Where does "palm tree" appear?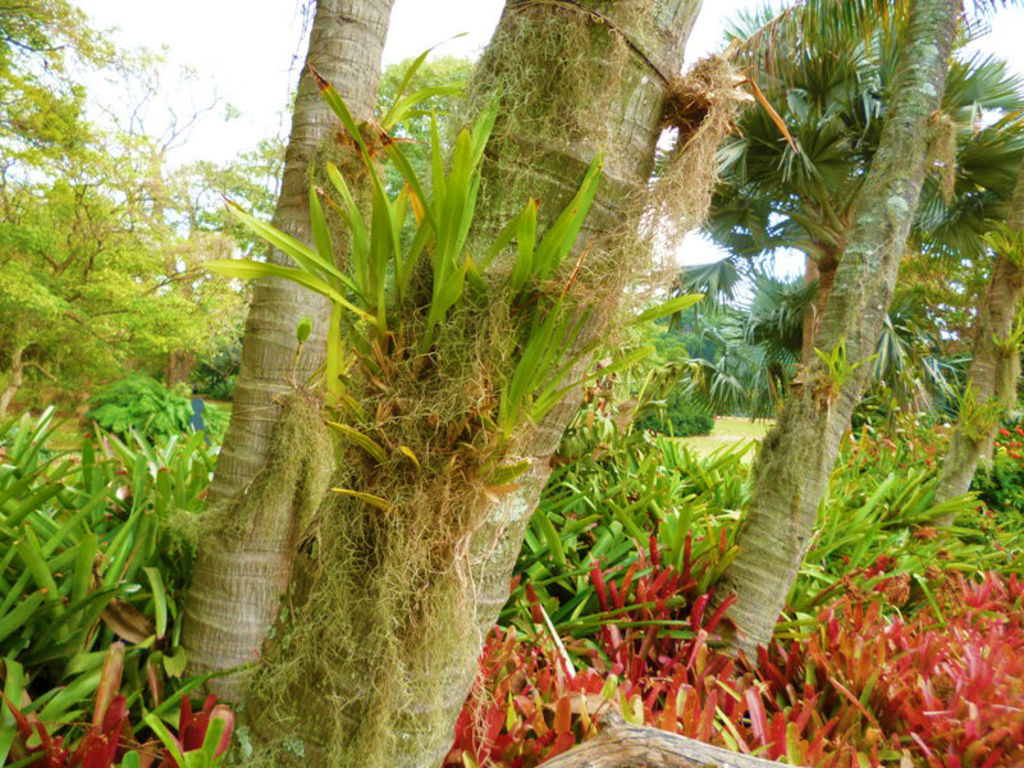
Appears at box(682, 0, 1023, 650).
